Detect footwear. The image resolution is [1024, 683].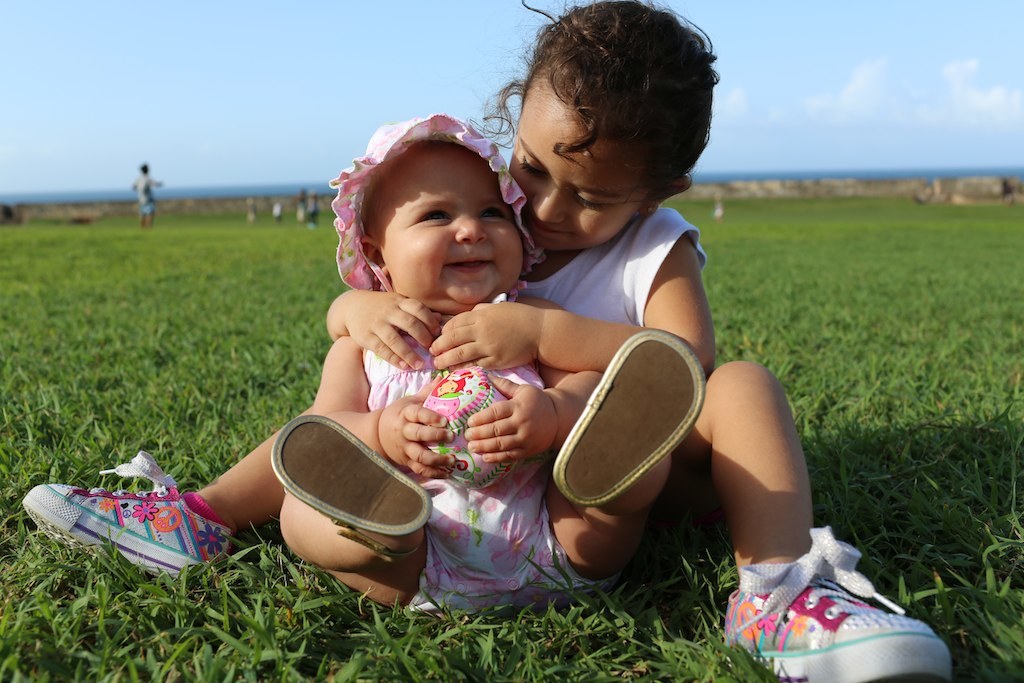
553:322:709:509.
